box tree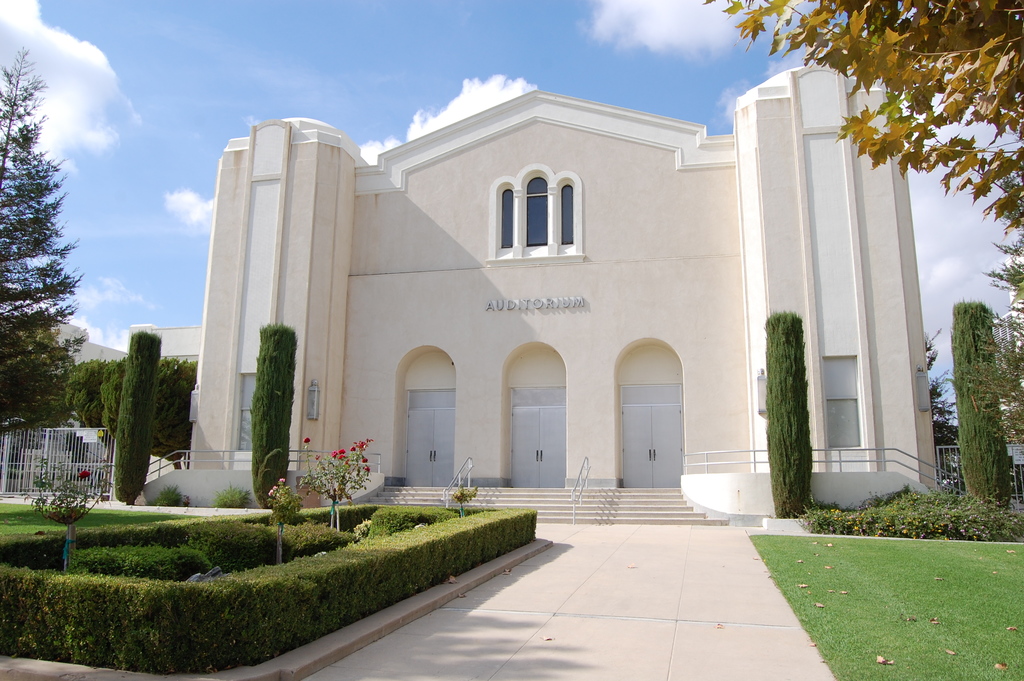
crop(922, 329, 963, 452)
